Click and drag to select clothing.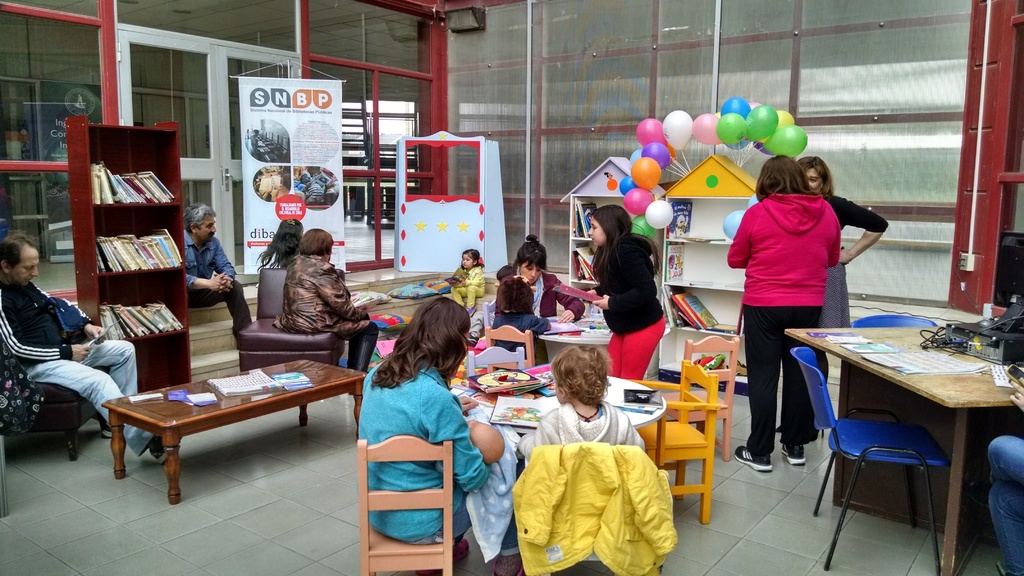
Selection: bbox=(726, 188, 841, 458).
